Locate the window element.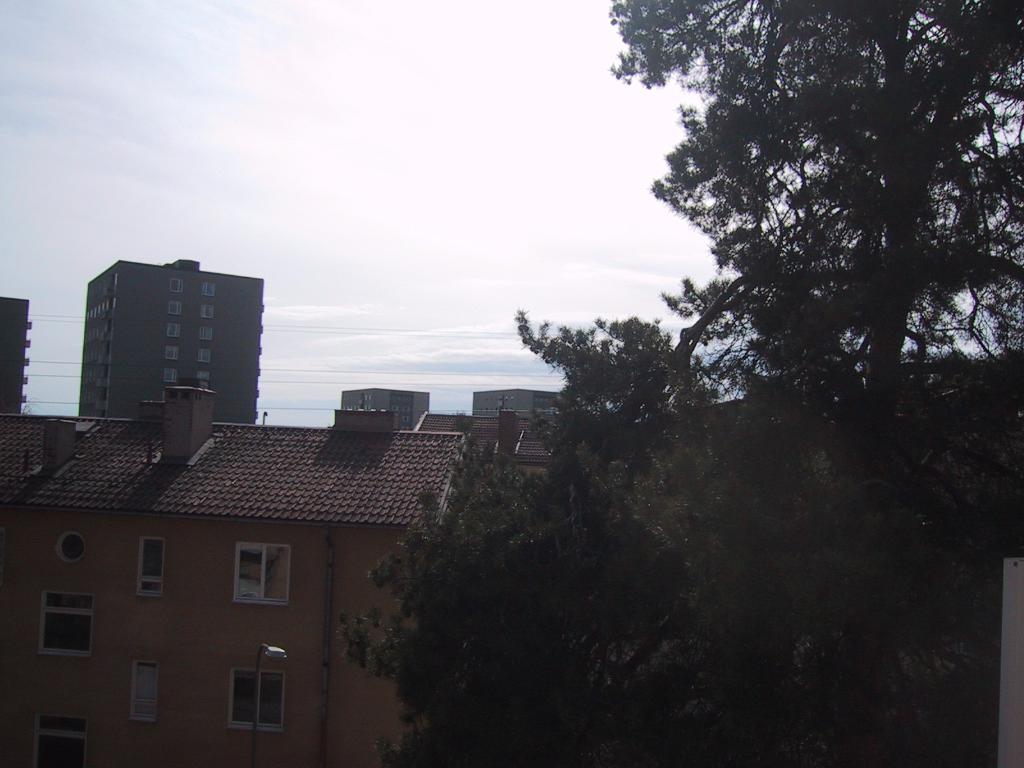
Element bbox: 159/364/183/385.
